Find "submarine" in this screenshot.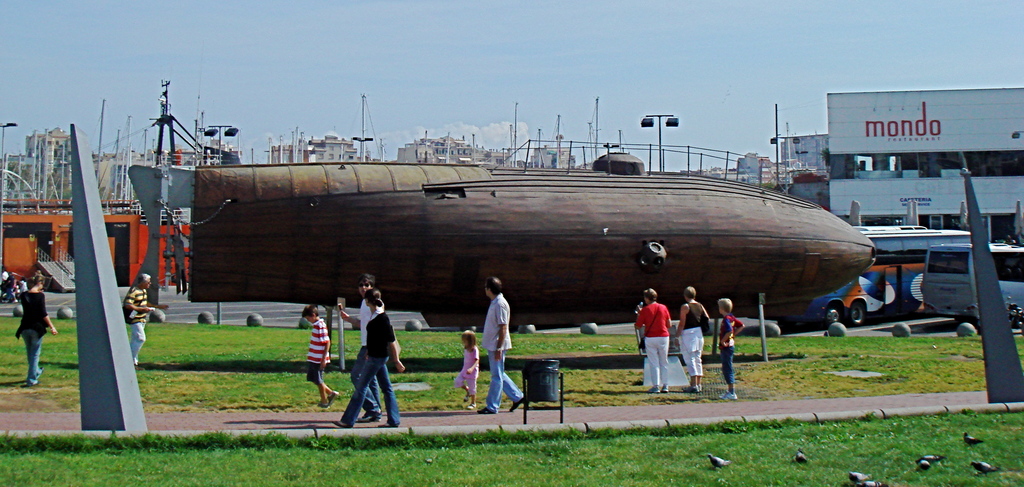
The bounding box for "submarine" is bbox=(122, 159, 880, 331).
